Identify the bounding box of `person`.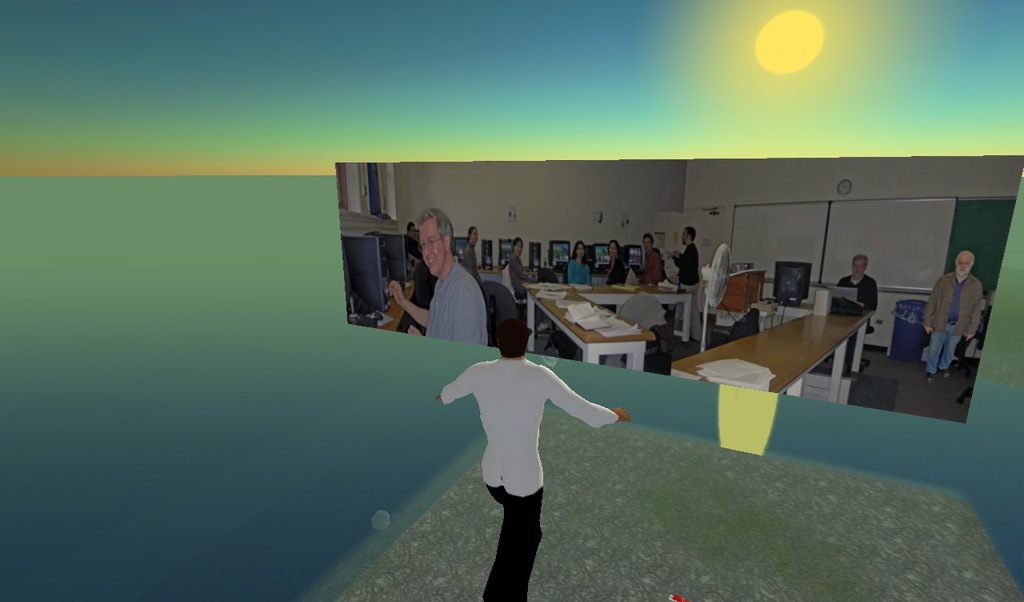
664:222:705:338.
